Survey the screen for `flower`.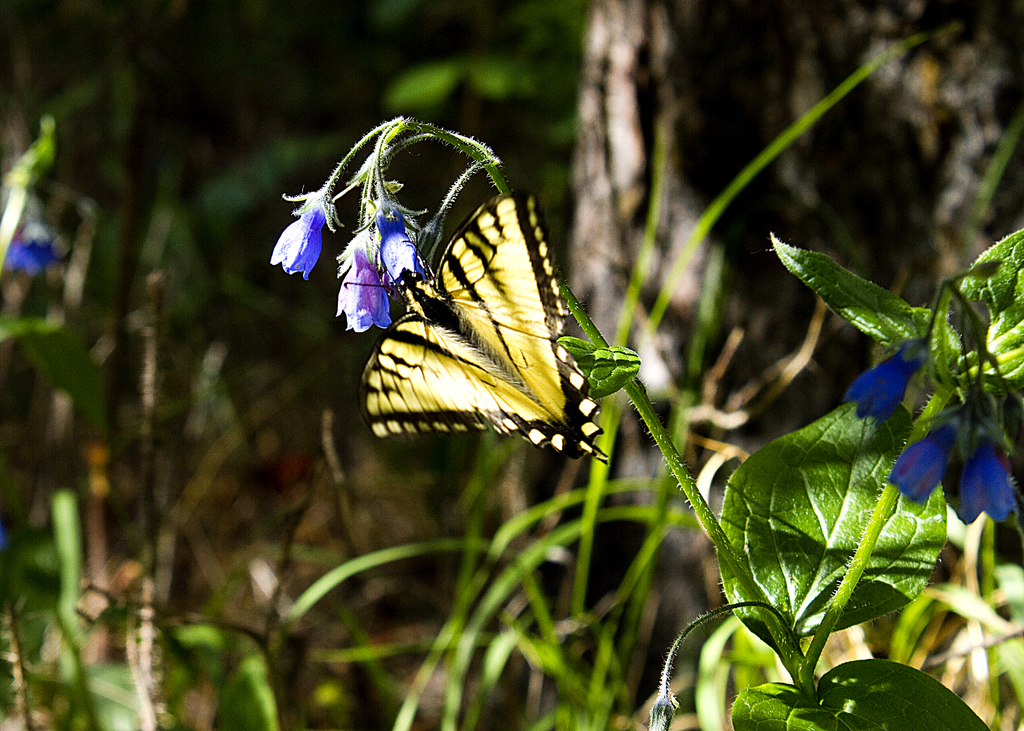
Survey found: <box>8,221,56,275</box>.
